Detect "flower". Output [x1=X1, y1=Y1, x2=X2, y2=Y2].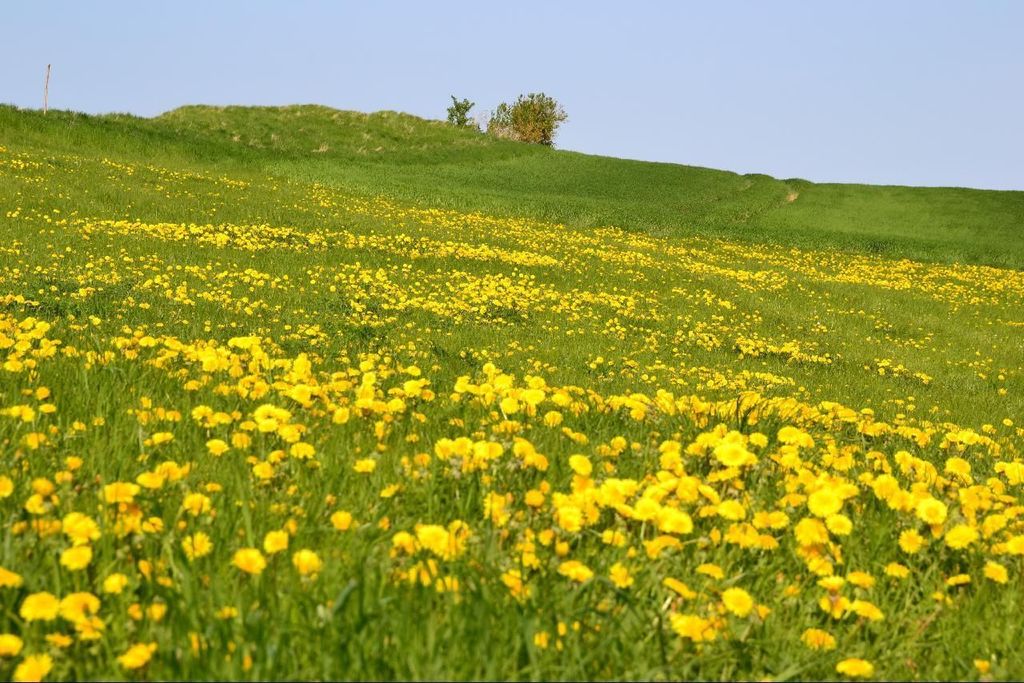
[x1=11, y1=654, x2=53, y2=682].
